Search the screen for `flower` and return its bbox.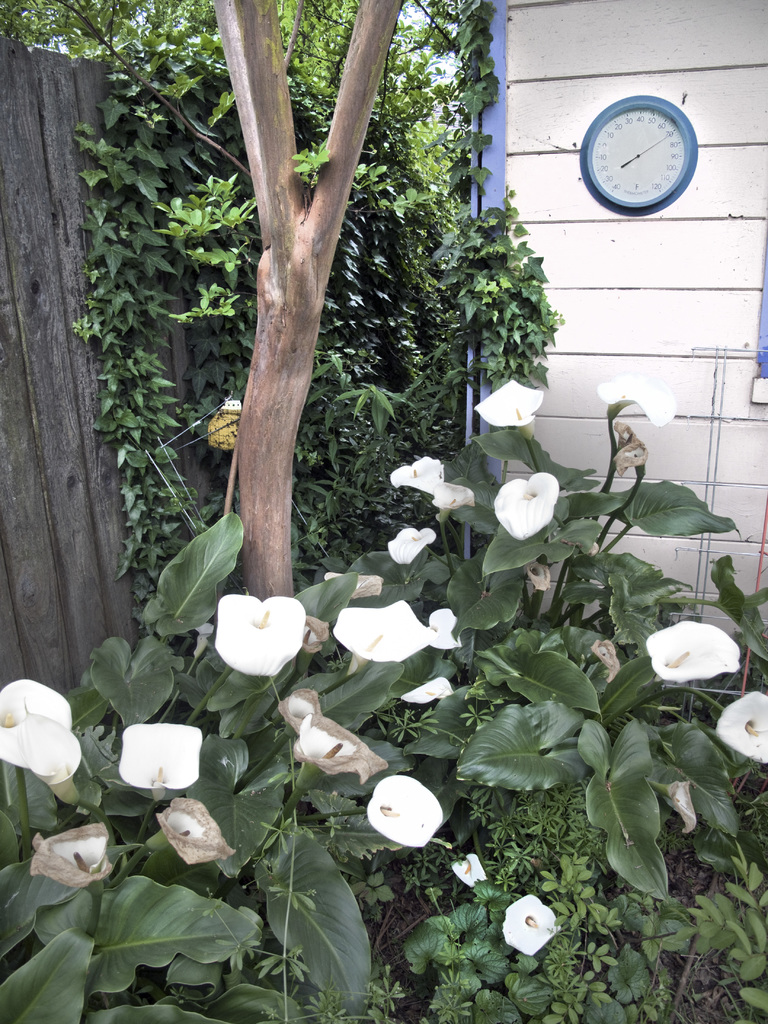
Found: [453,851,488,884].
